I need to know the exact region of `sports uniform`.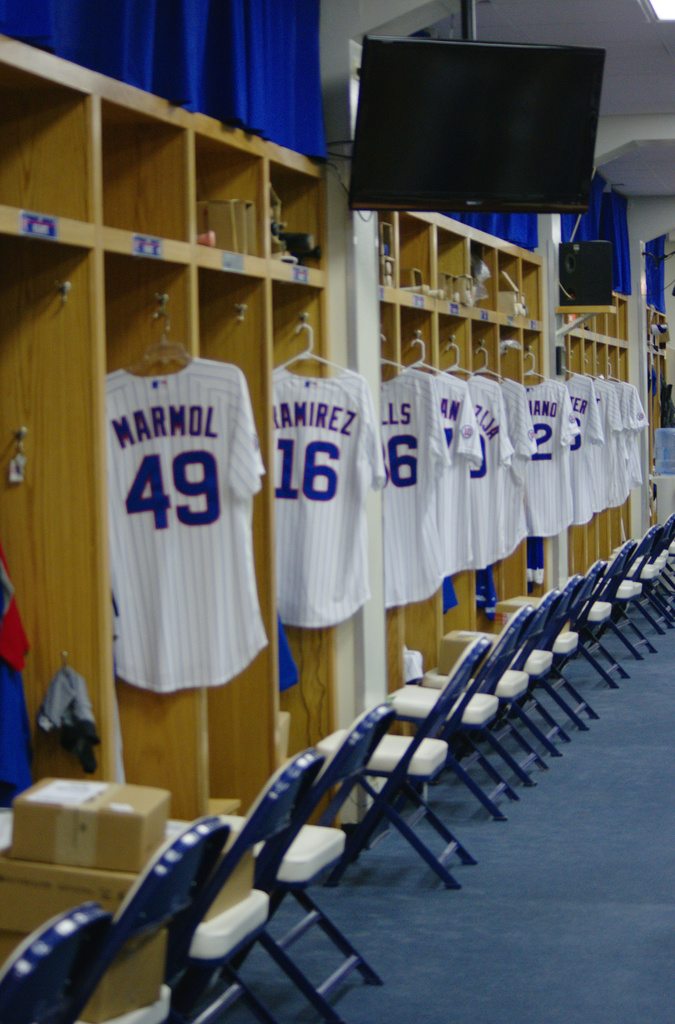
Region: rect(440, 574, 471, 609).
